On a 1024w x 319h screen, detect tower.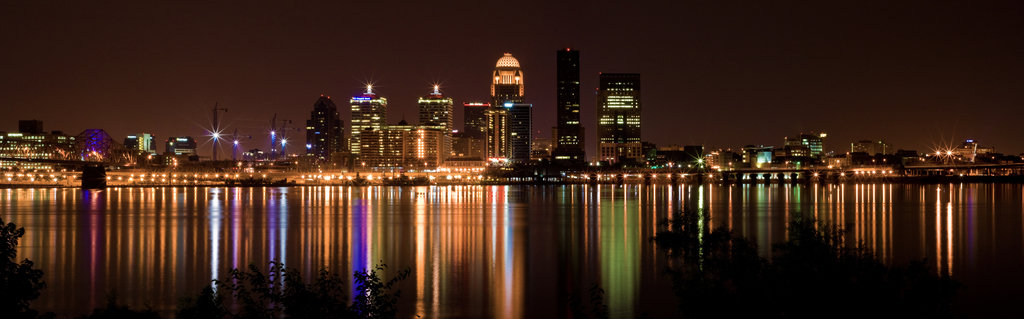
552:50:584:170.
